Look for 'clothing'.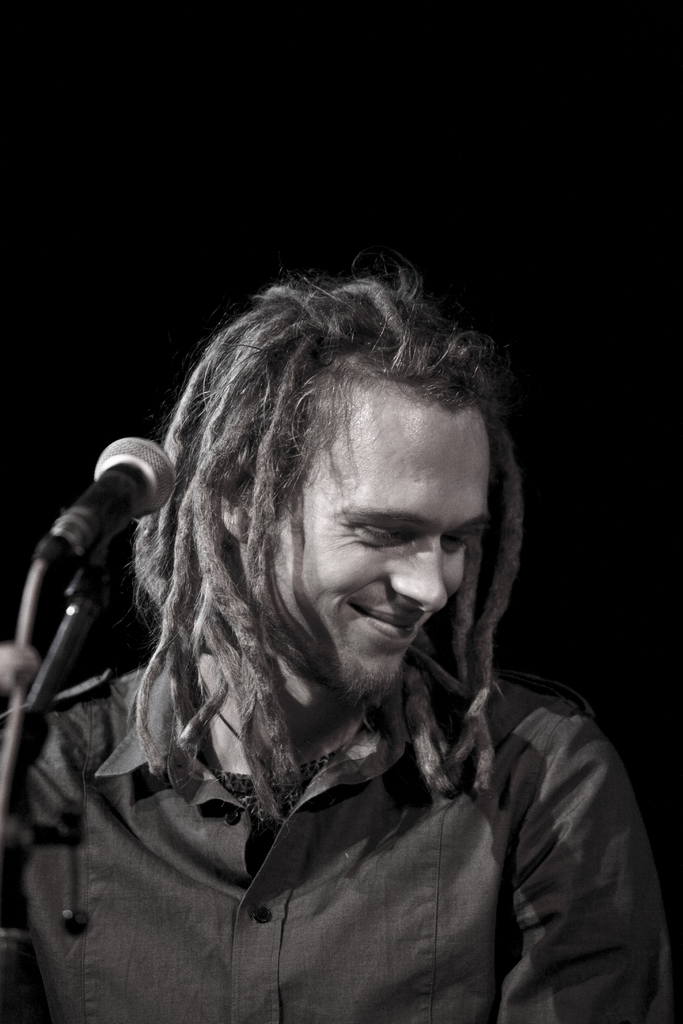
Found: crop(0, 287, 641, 1015).
